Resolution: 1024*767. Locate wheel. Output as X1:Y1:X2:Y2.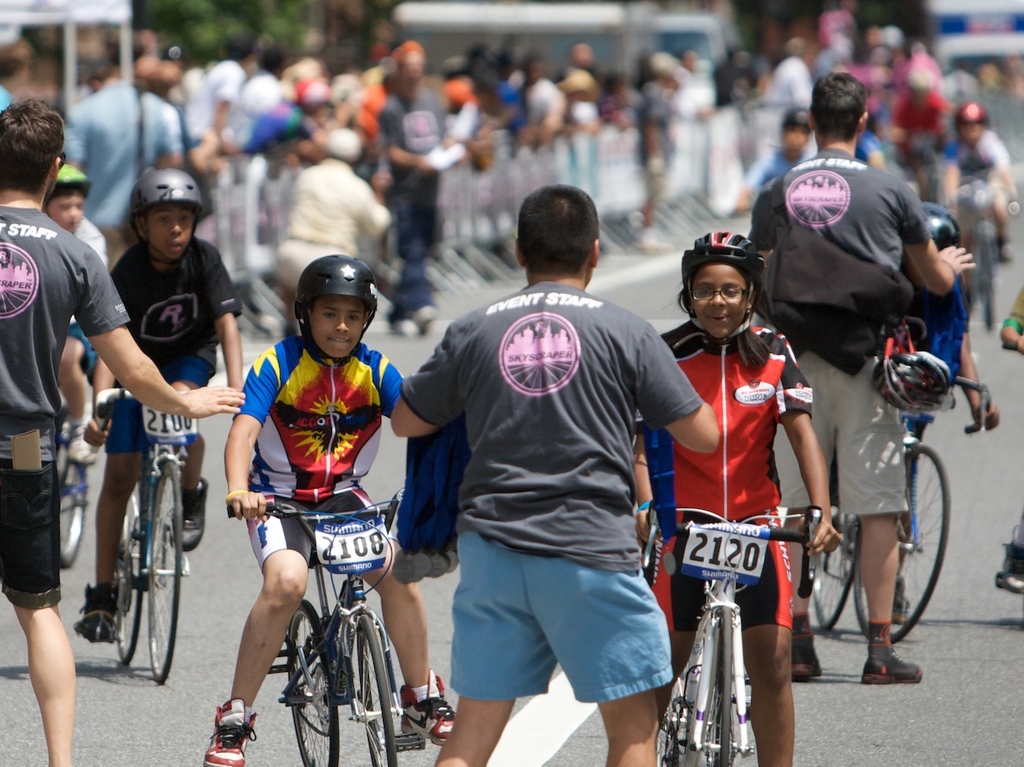
704:603:731:766.
